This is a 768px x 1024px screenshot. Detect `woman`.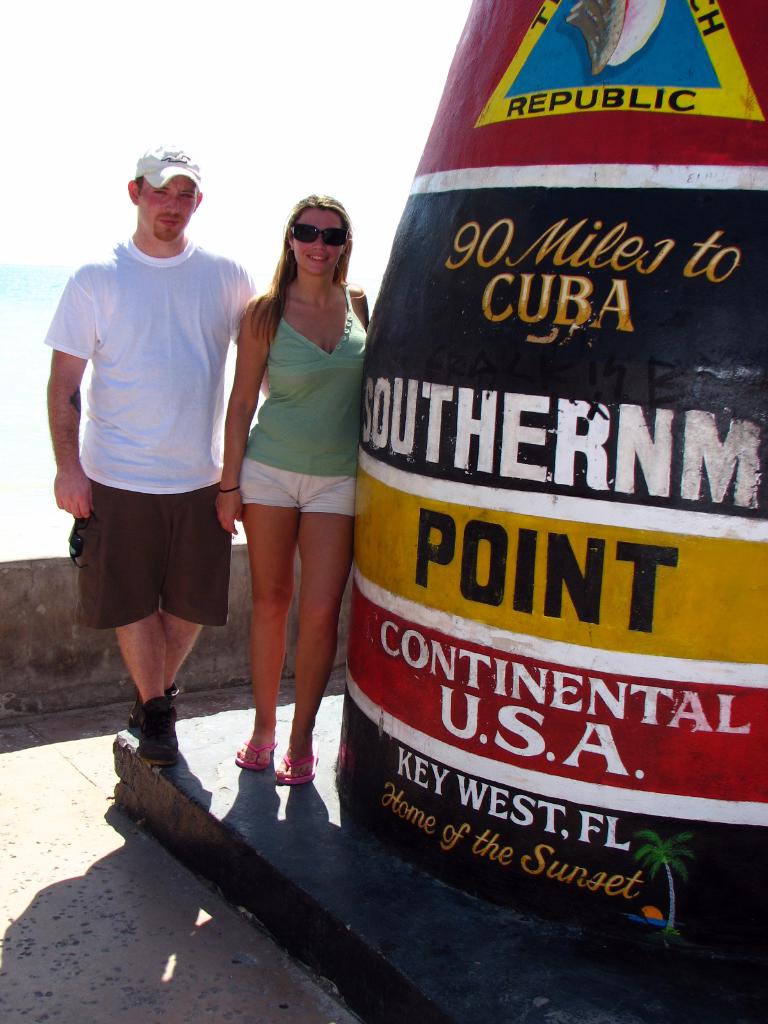
box=[214, 179, 381, 772].
